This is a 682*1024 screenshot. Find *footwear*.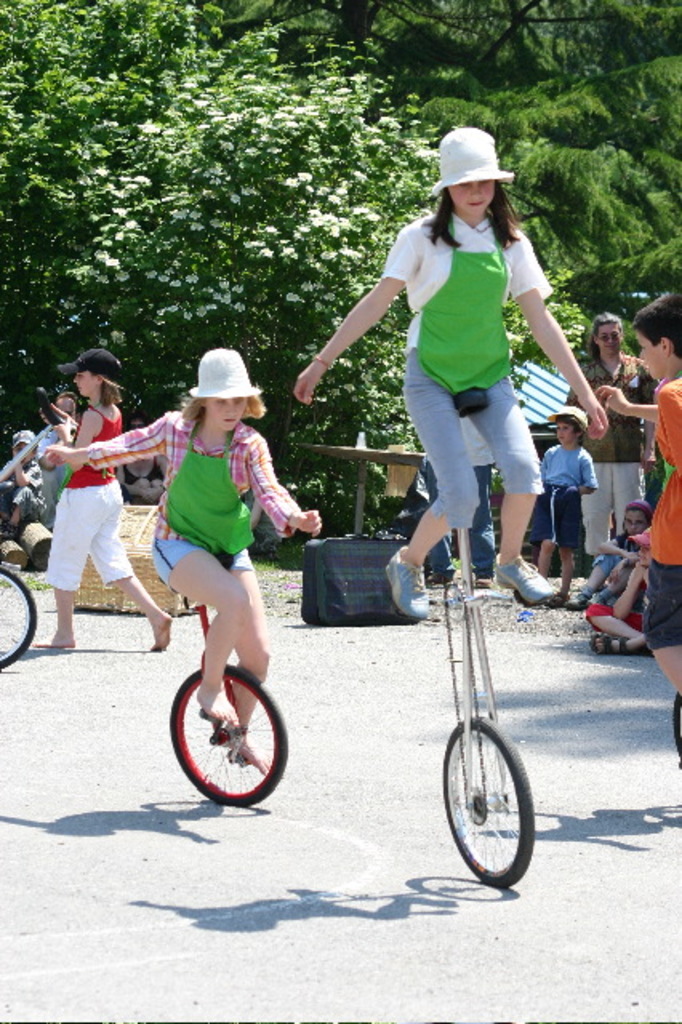
Bounding box: {"x1": 679, "y1": 685, "x2": 680, "y2": 762}.
